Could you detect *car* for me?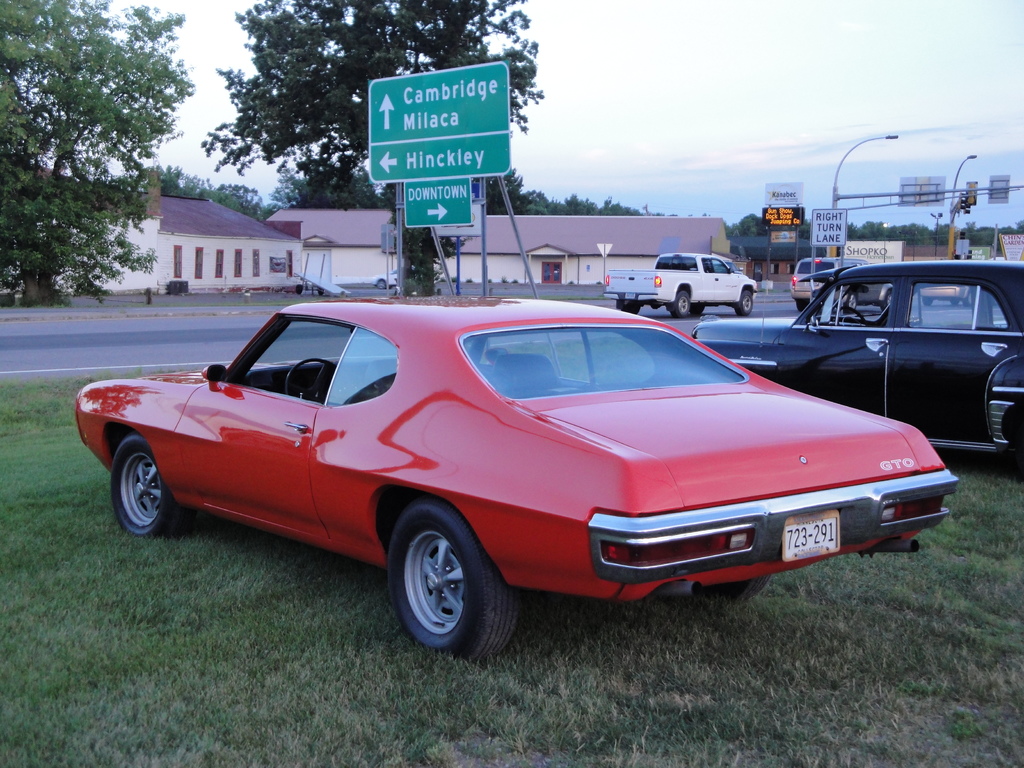
Detection result: pyautogui.locateOnScreen(790, 257, 872, 312).
